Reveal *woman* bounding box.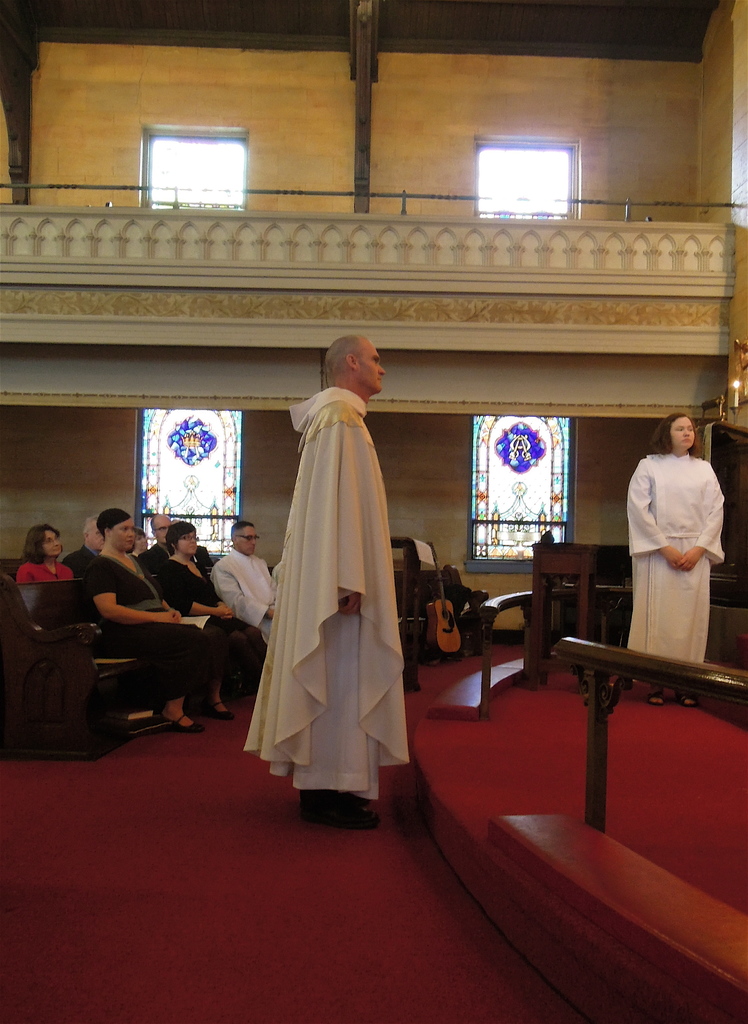
Revealed: bbox(159, 521, 265, 694).
